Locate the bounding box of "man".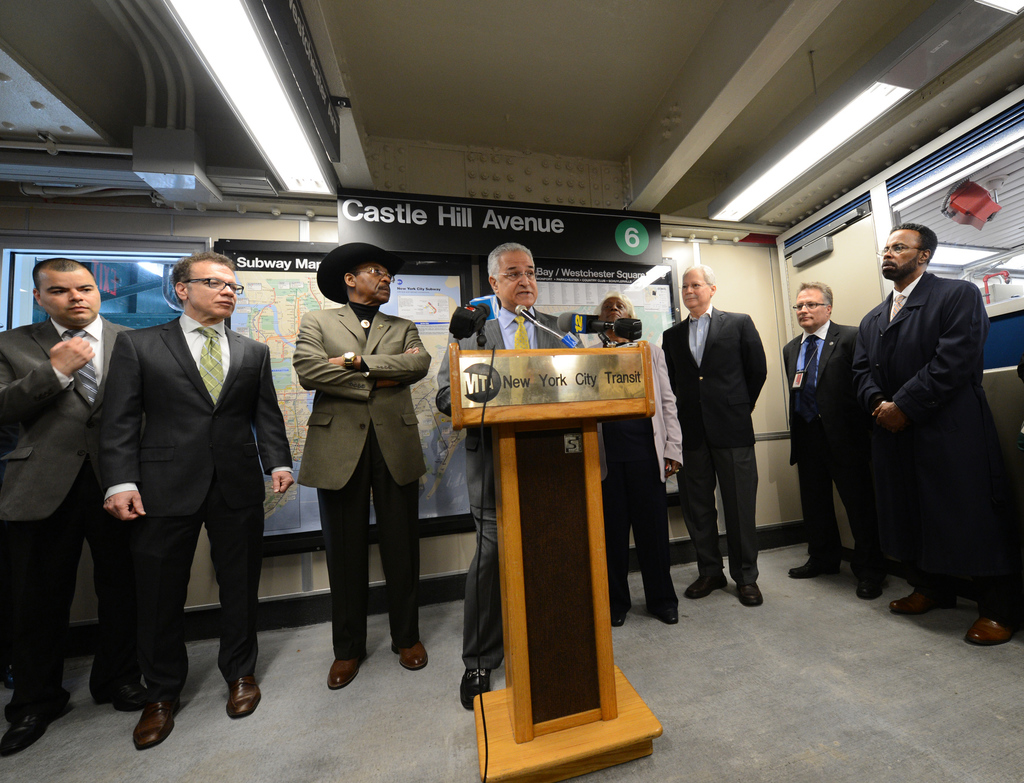
Bounding box: detection(291, 244, 430, 691).
